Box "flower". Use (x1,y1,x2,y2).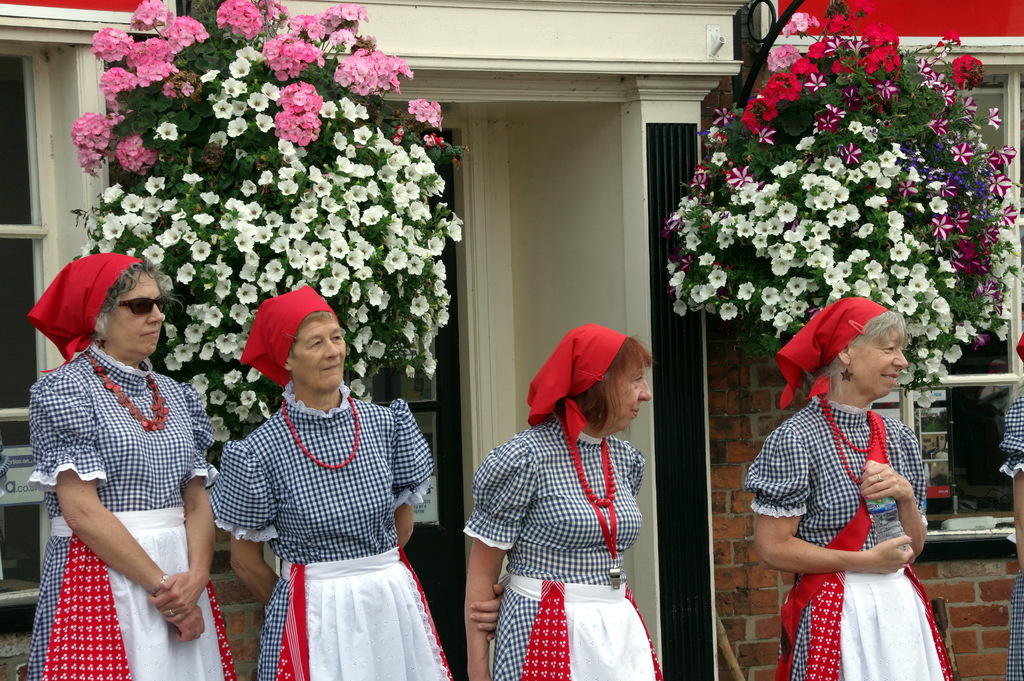
(387,247,406,267).
